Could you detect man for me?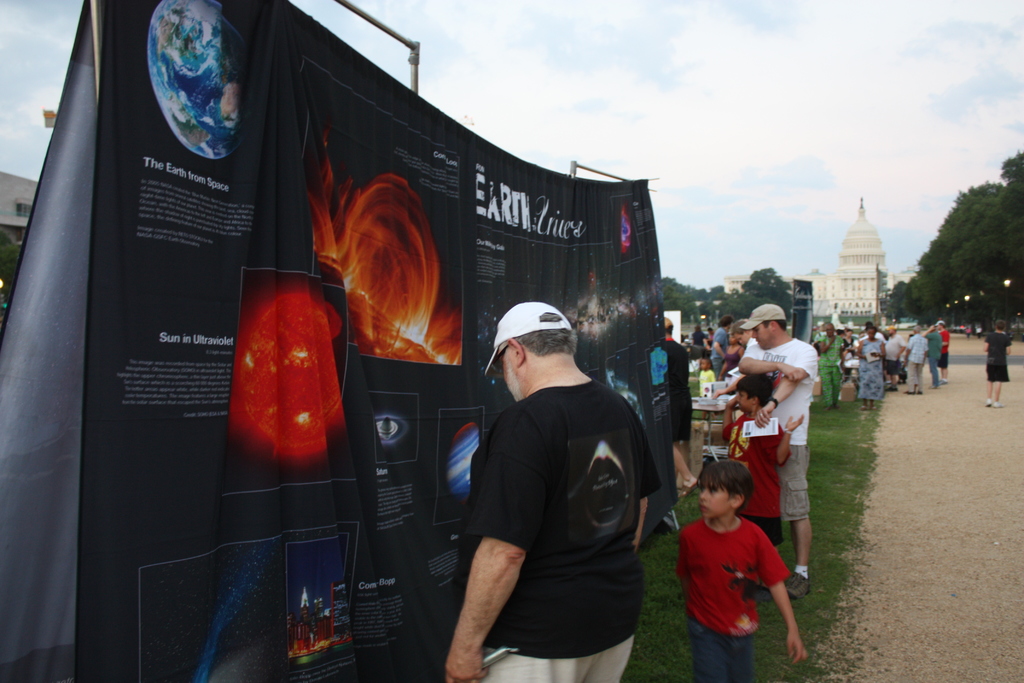
Detection result: Rect(925, 326, 943, 390).
